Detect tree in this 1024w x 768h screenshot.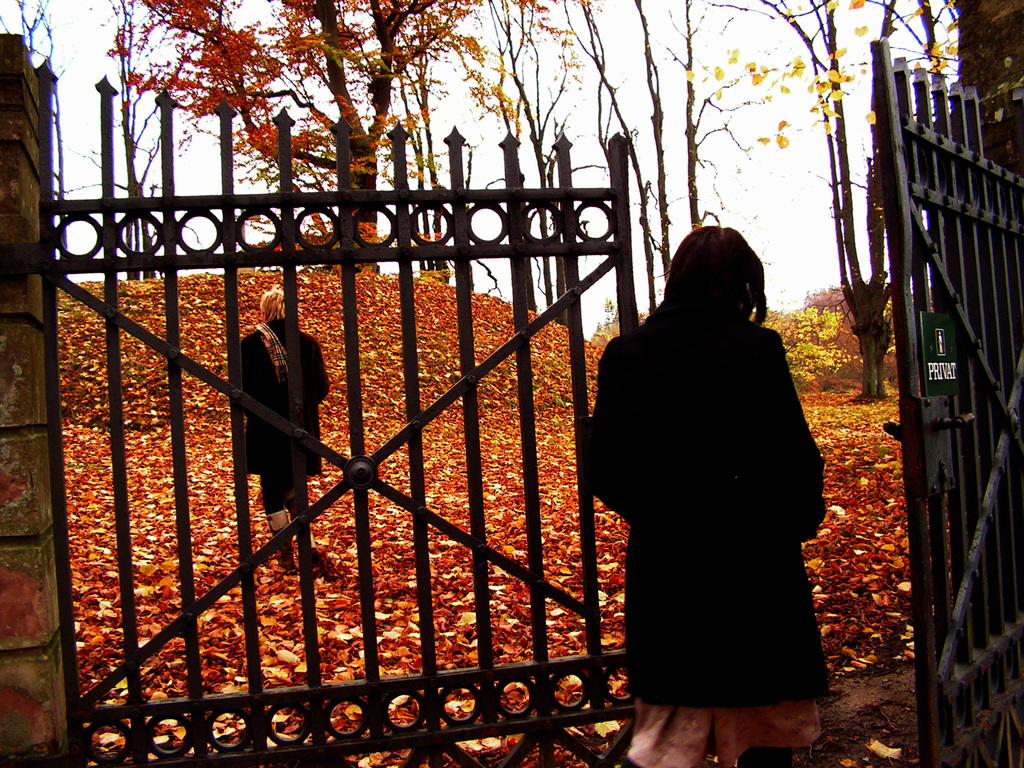
Detection: bbox=[107, 0, 547, 267].
